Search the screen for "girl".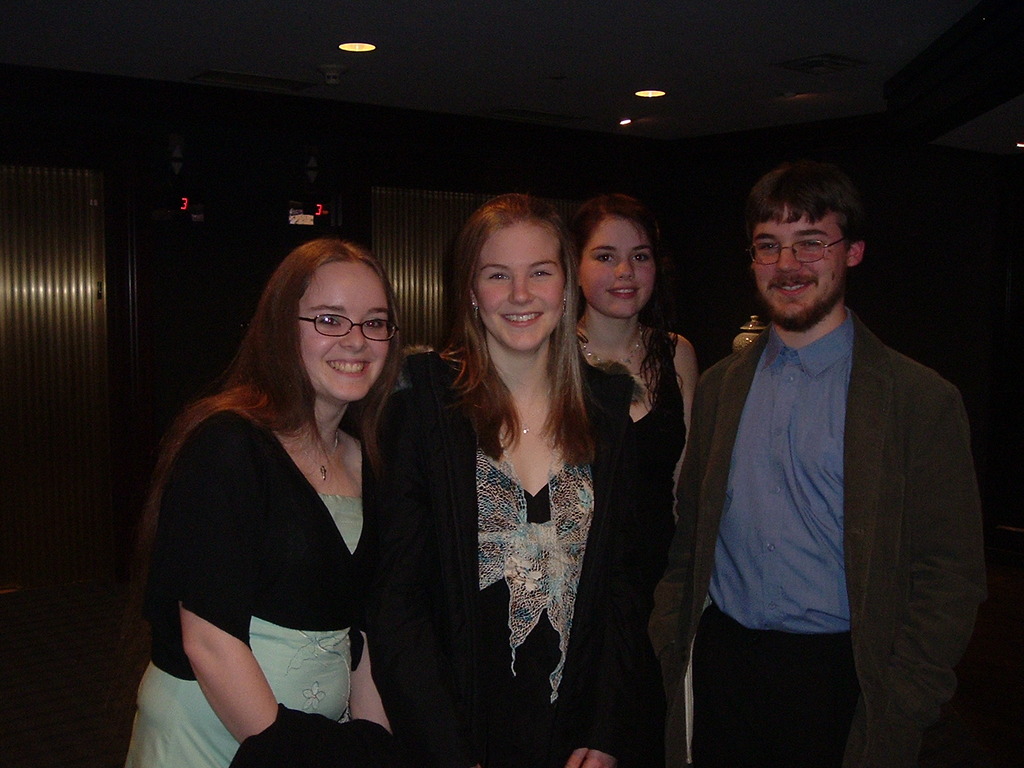
Found at 566/198/692/767.
